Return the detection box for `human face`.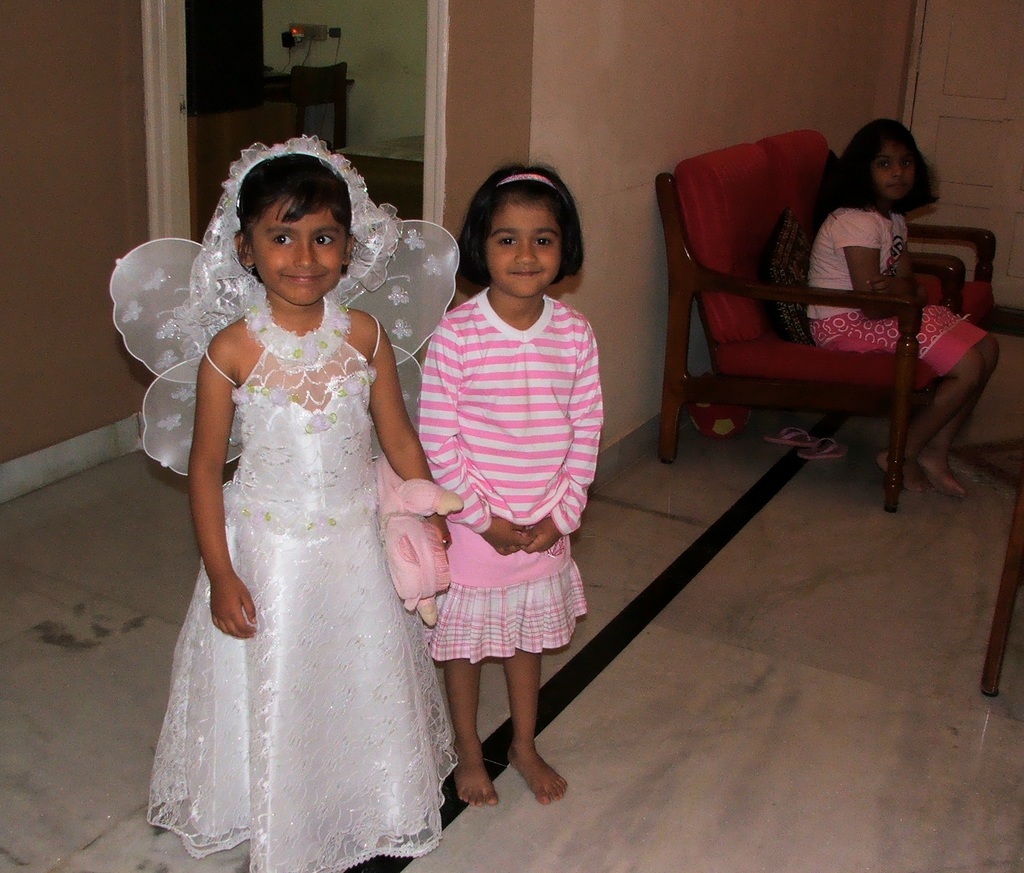
box=[870, 143, 911, 200].
